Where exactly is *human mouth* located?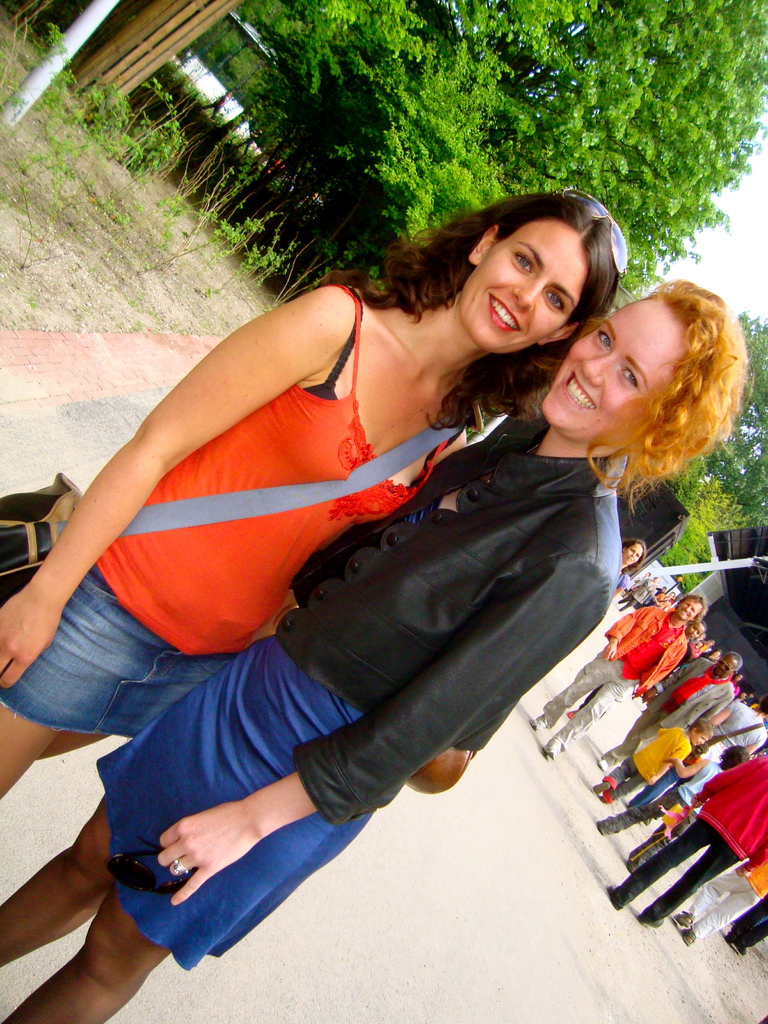
Its bounding box is locate(563, 369, 596, 415).
